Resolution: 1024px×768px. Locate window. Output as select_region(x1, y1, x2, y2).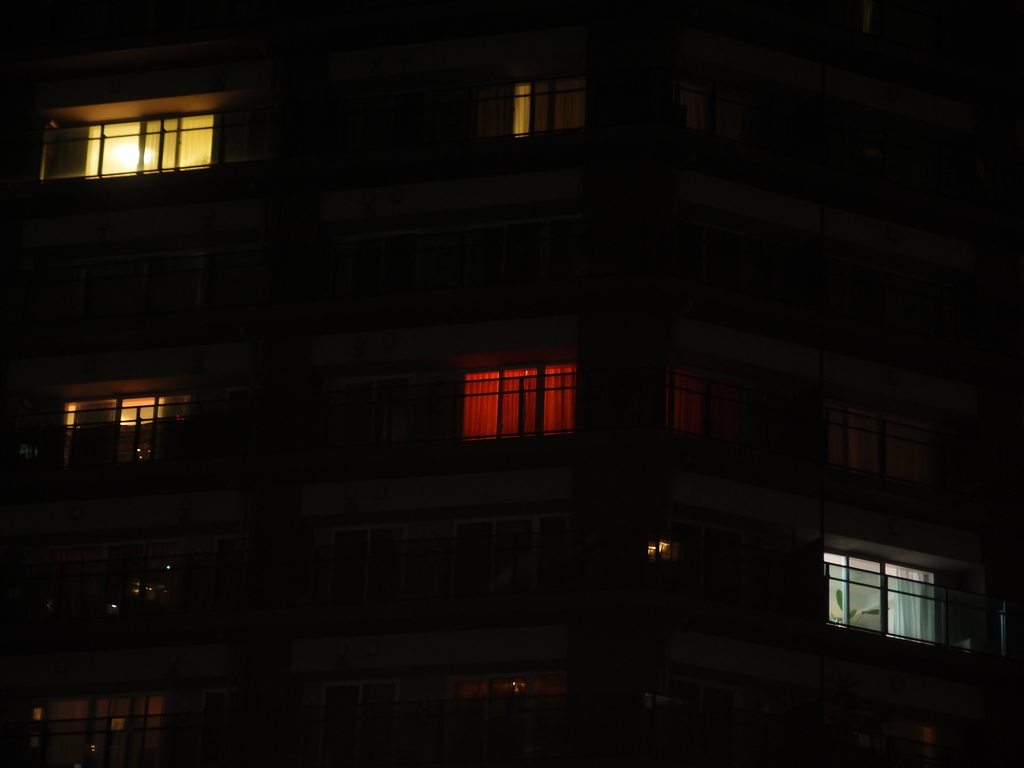
select_region(451, 331, 578, 451).
